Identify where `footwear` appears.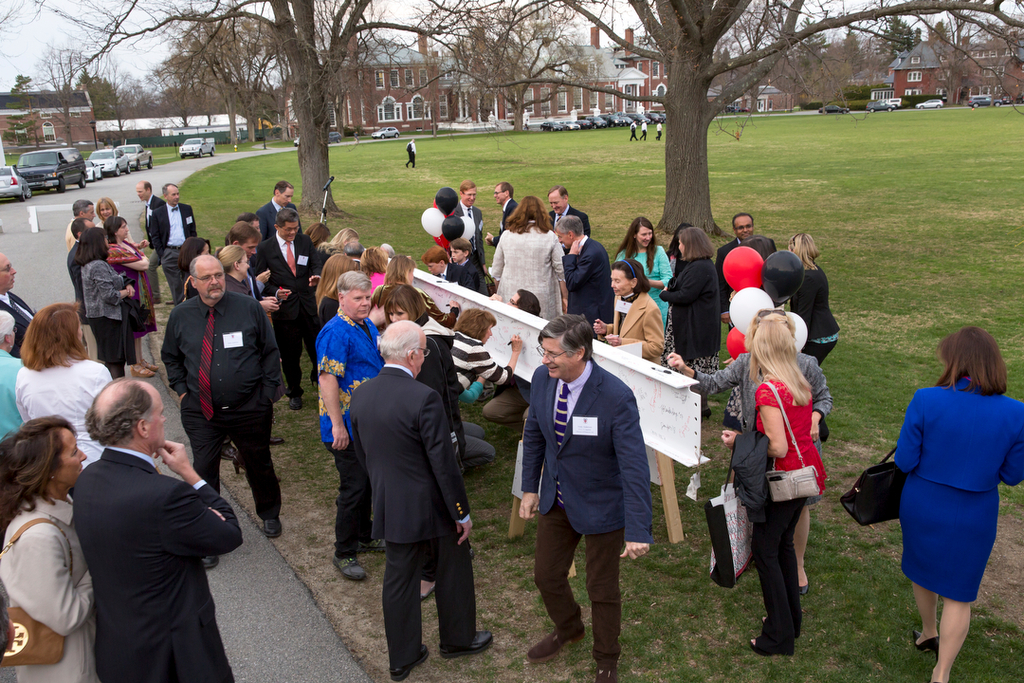
Appears at <region>285, 397, 302, 409</region>.
